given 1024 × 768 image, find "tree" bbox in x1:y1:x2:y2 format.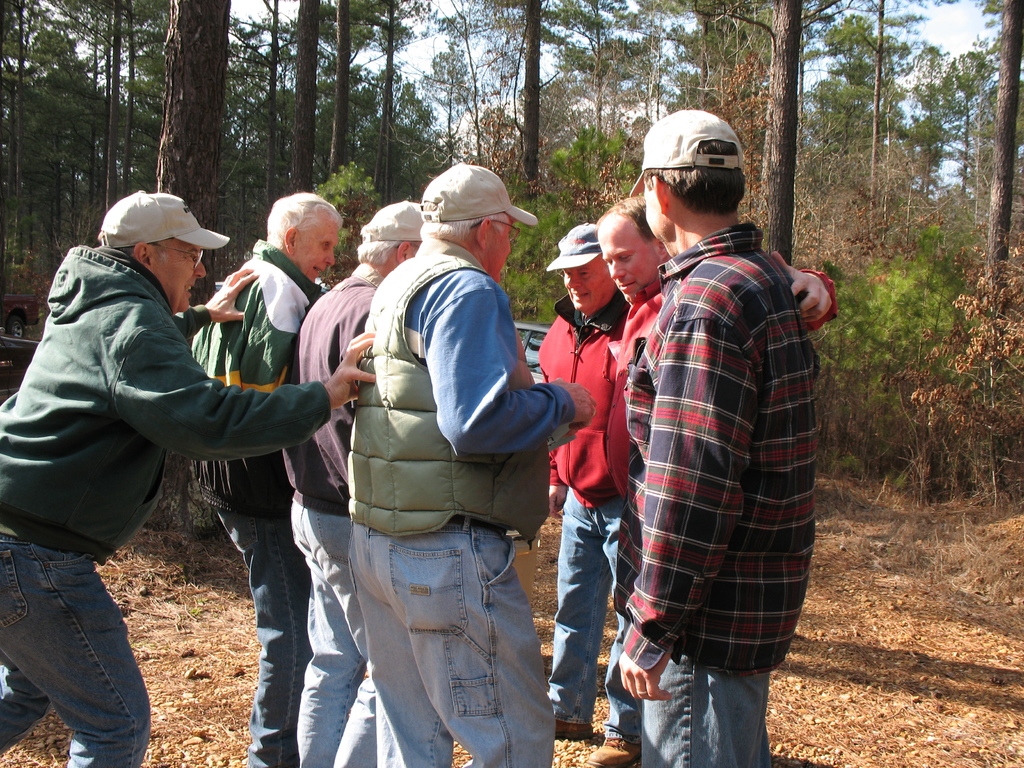
145:0:230:534.
